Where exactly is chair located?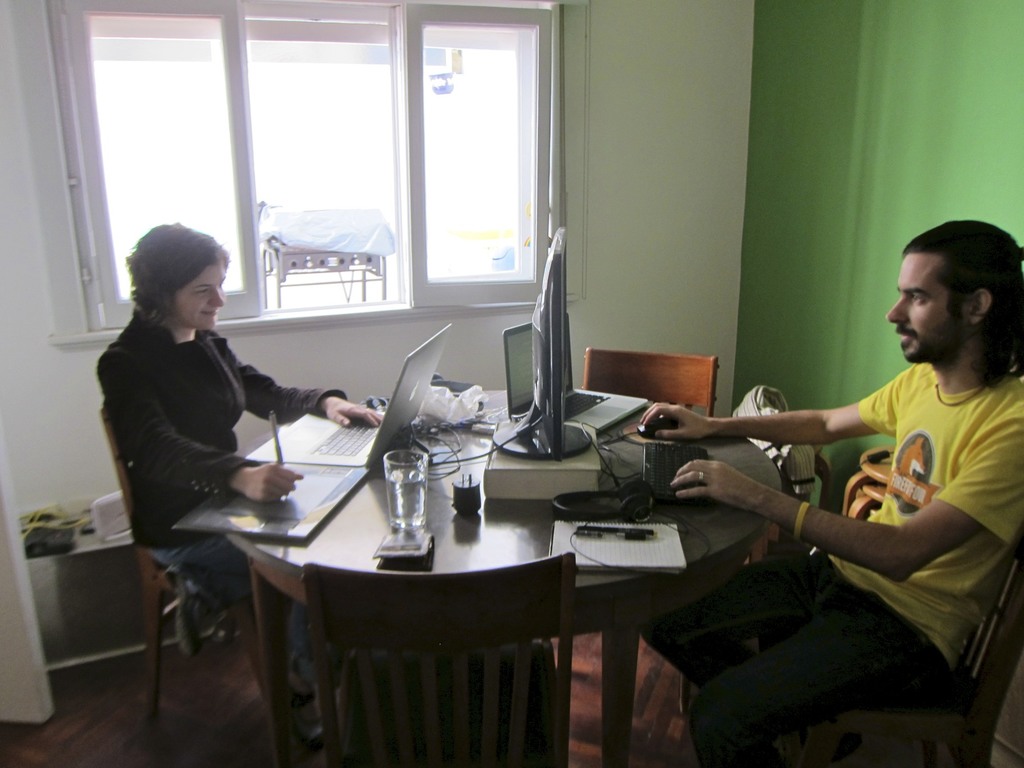
Its bounding box is bbox=[299, 547, 577, 767].
